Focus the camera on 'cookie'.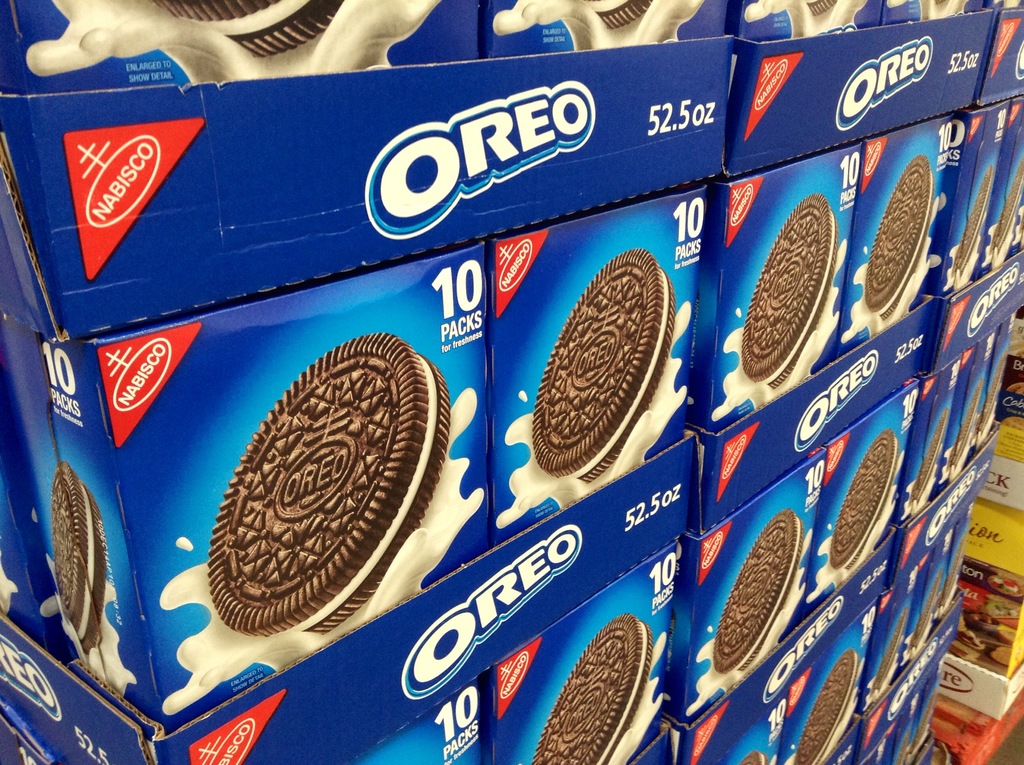
Focus region: <region>204, 326, 450, 643</region>.
